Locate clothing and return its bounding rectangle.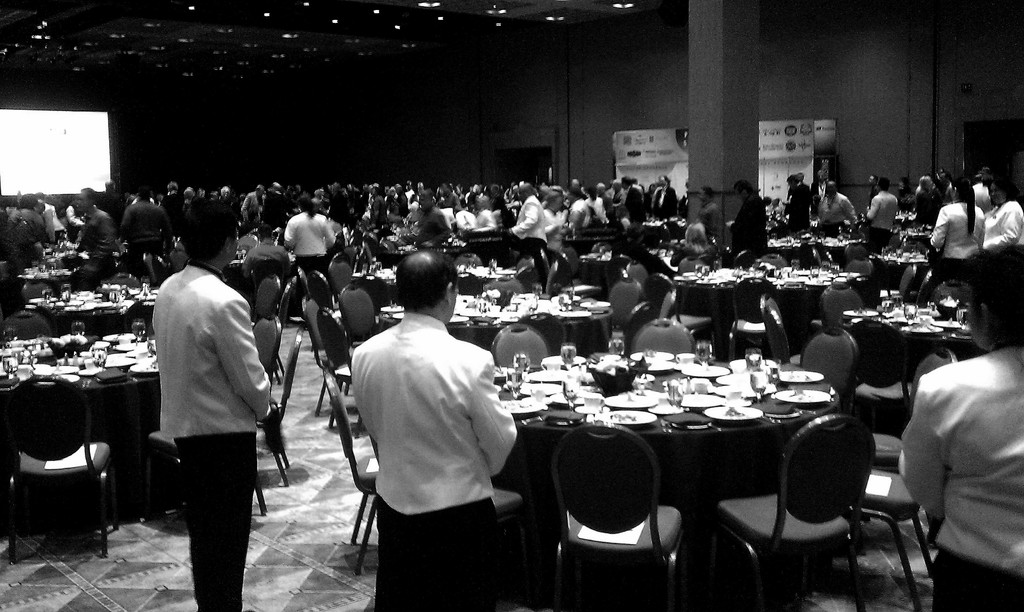
<region>339, 293, 520, 579</region>.
